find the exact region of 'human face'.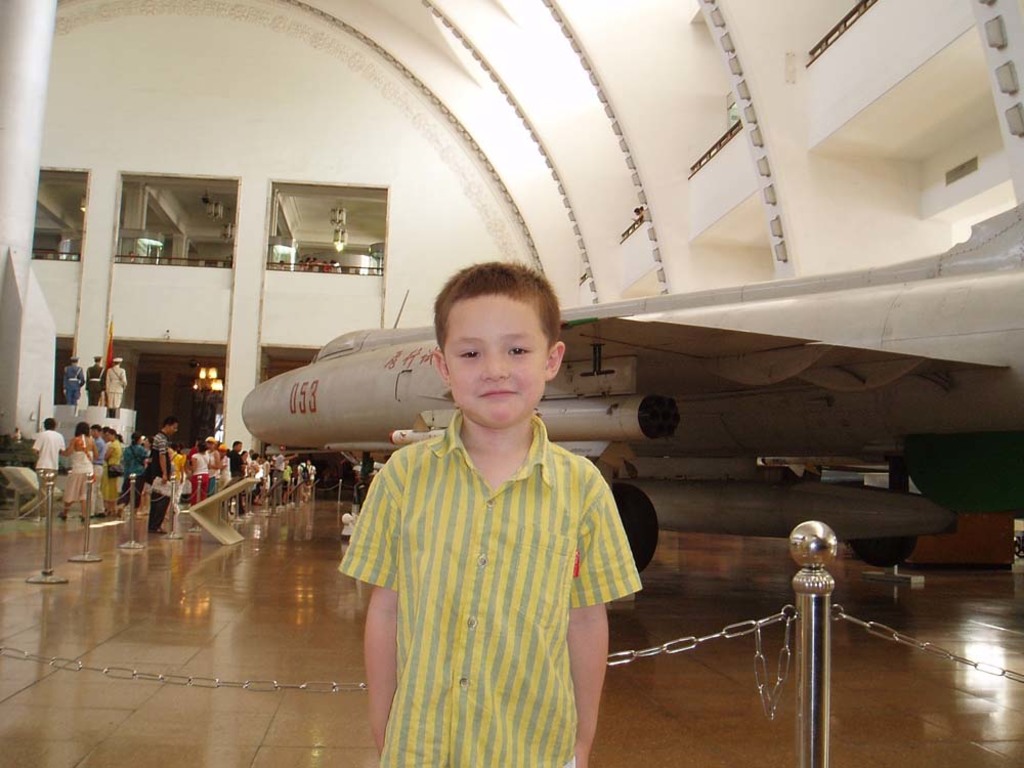
Exact region: 447:290:550:427.
